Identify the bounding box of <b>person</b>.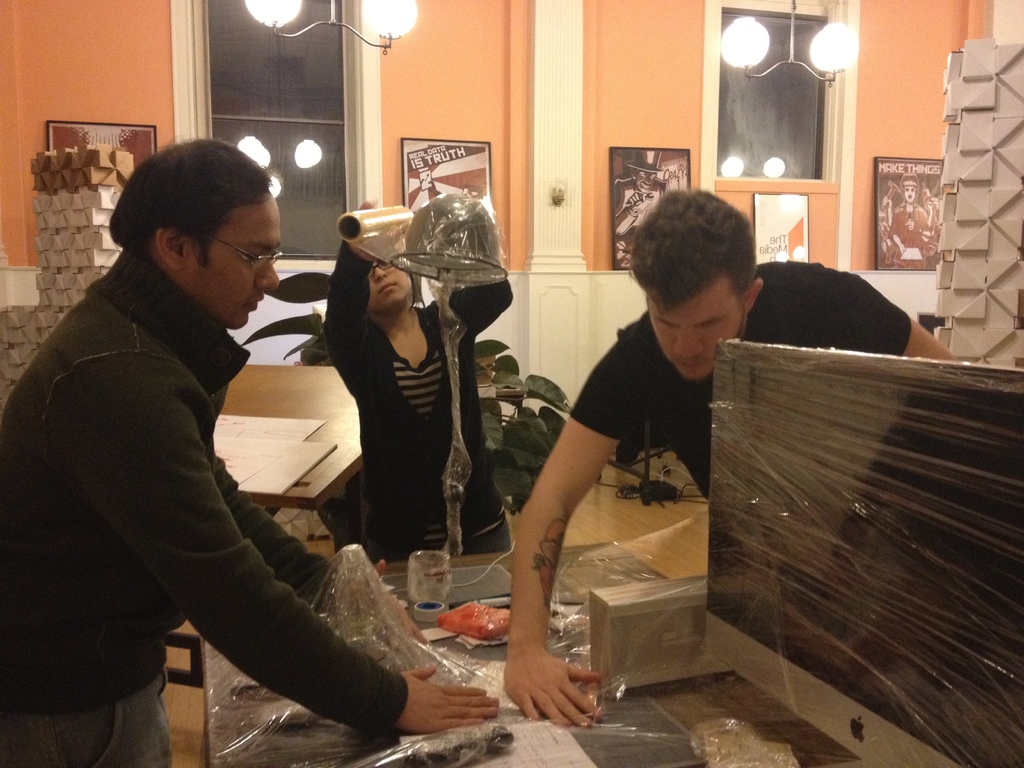
{"left": 315, "top": 201, "right": 516, "bottom": 557}.
